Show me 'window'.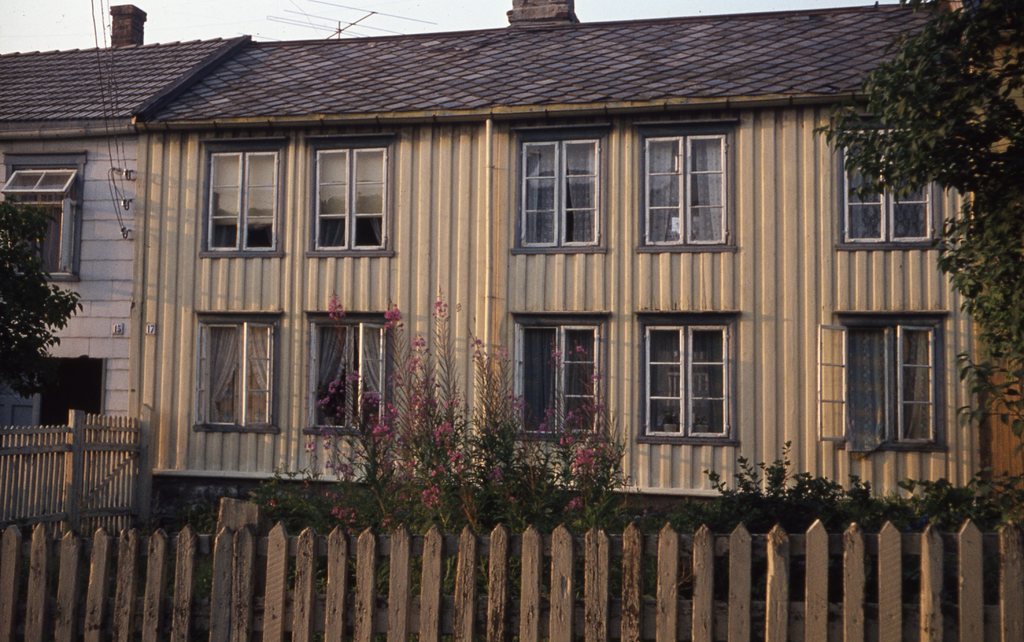
'window' is here: l=634, t=120, r=742, b=251.
